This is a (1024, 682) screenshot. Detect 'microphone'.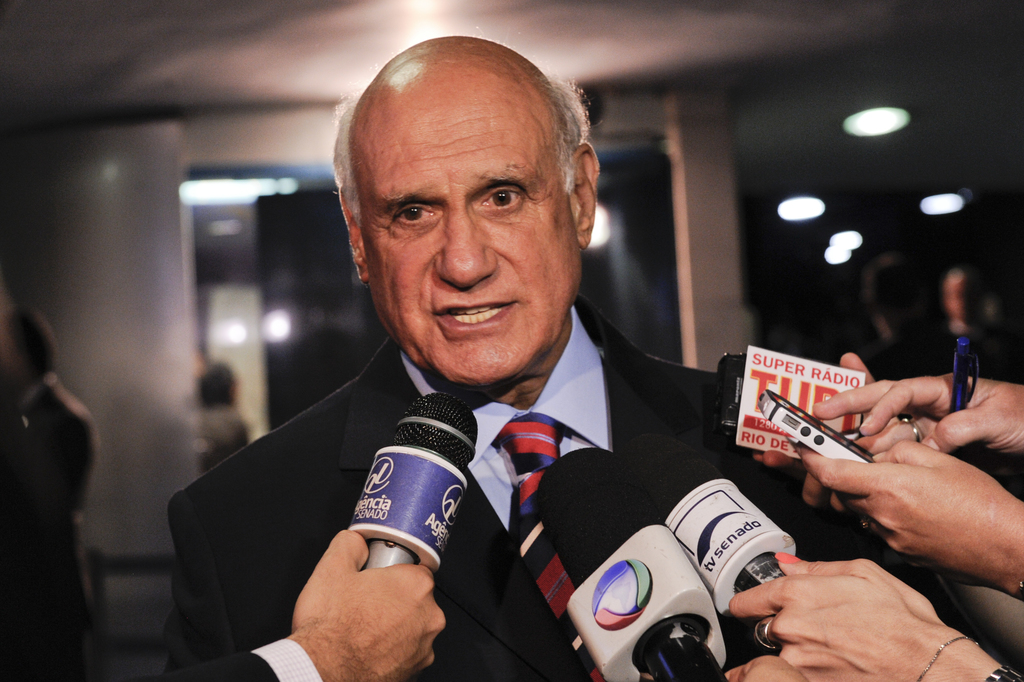
l=342, t=386, r=483, b=573.
